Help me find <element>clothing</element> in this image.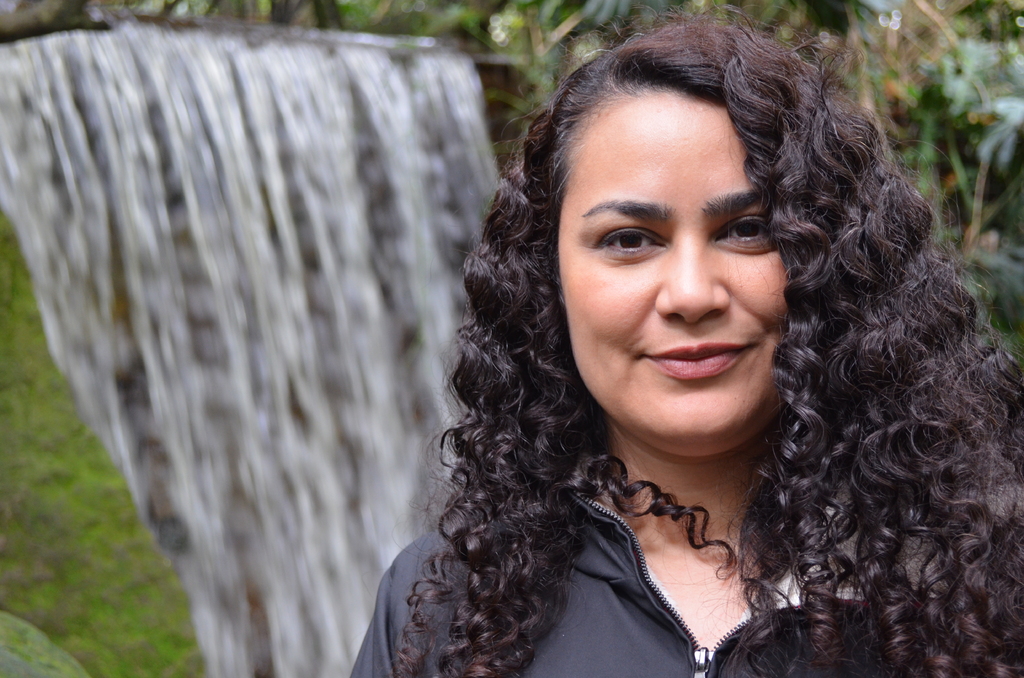
Found it: [371, 346, 871, 666].
